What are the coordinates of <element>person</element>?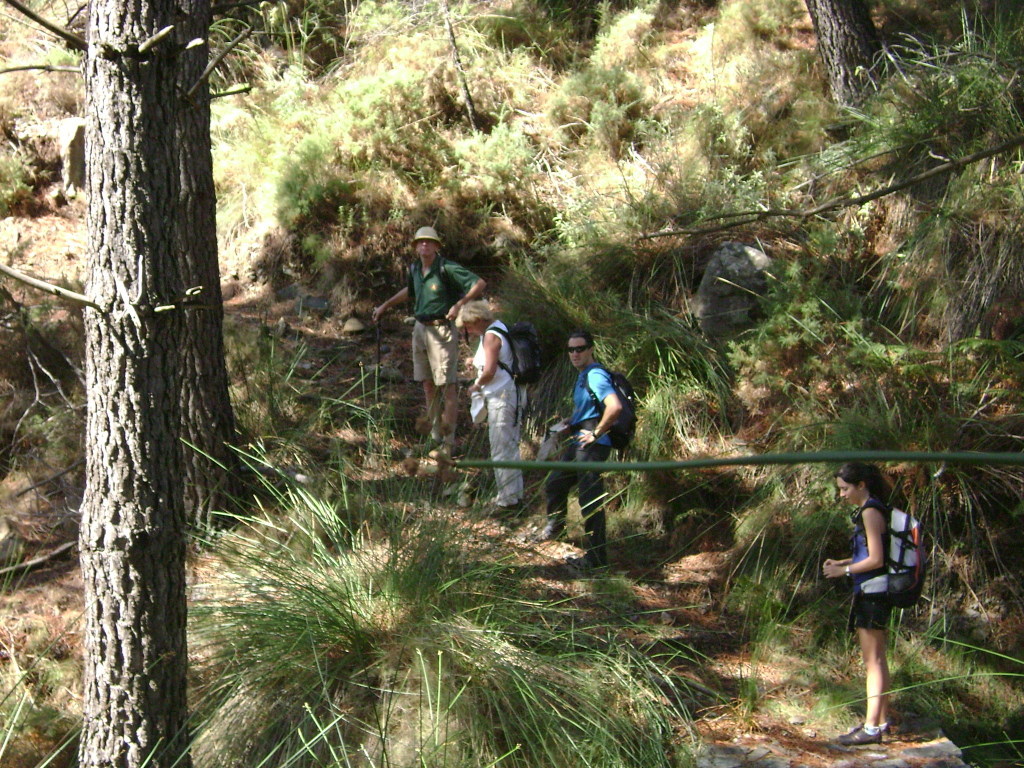
region(452, 295, 533, 507).
